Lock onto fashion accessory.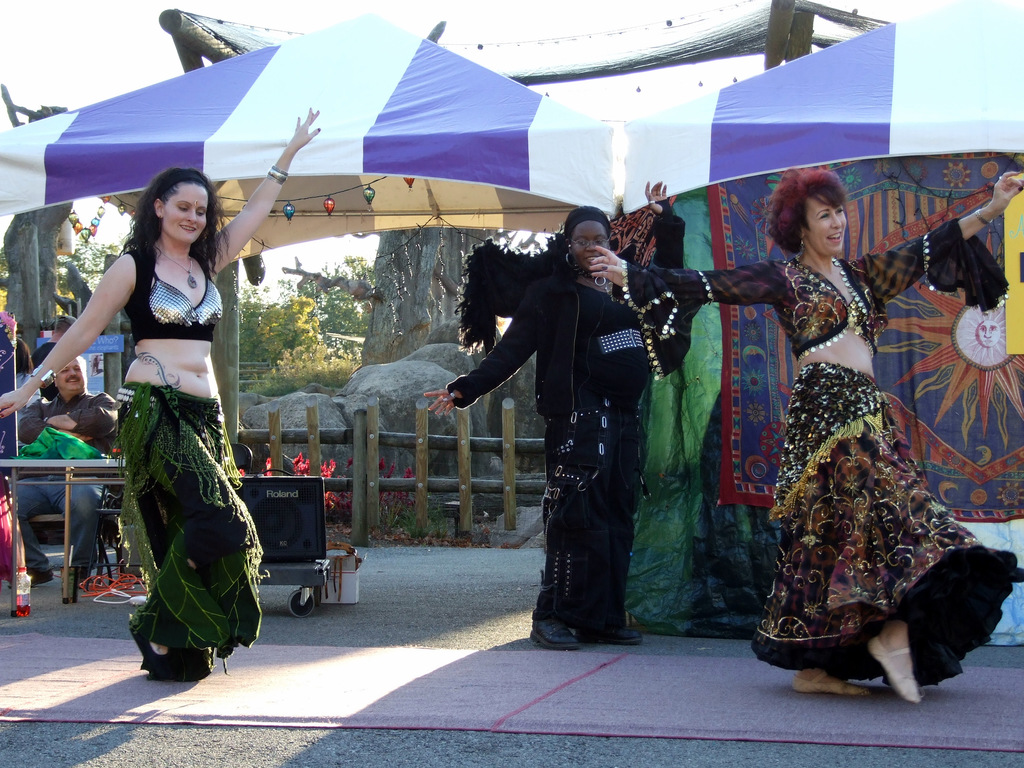
Locked: (9, 570, 53, 586).
